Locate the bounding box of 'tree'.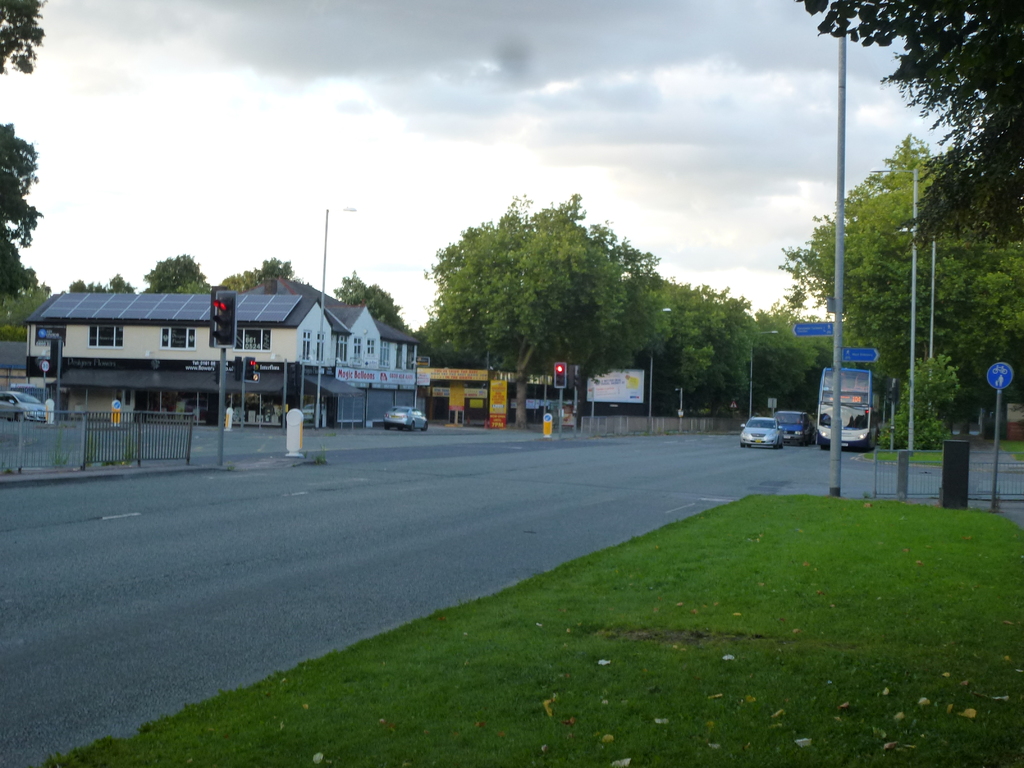
Bounding box: rect(70, 270, 138, 294).
